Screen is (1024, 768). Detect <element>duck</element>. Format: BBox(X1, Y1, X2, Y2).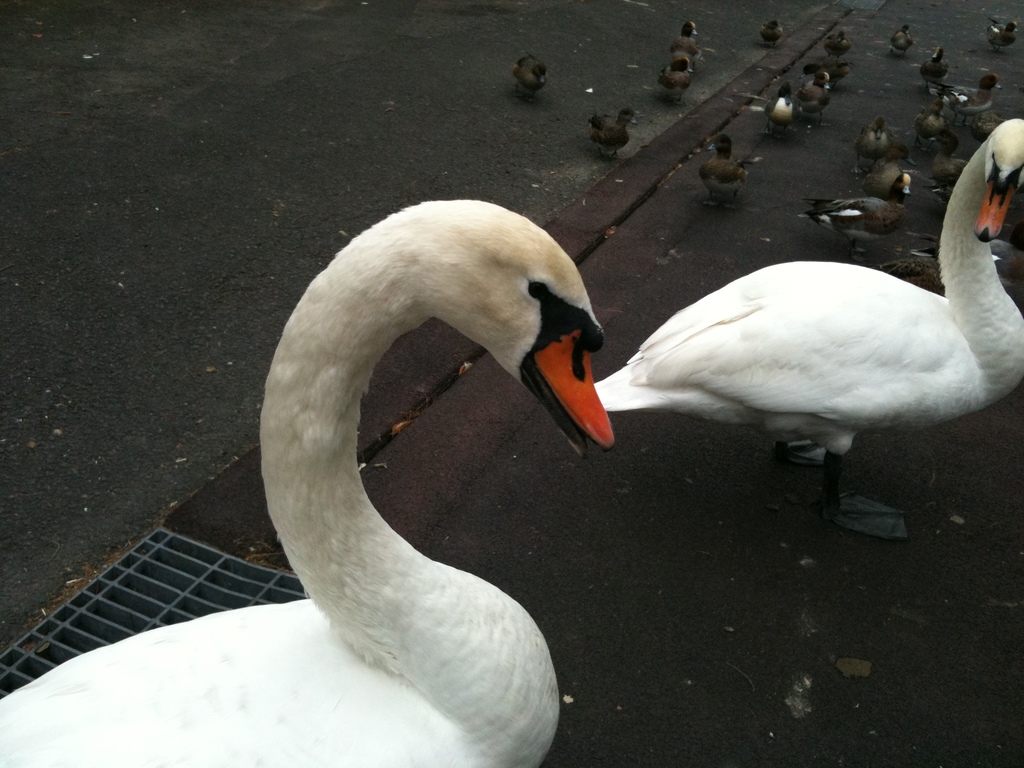
BBox(566, 113, 1023, 541).
